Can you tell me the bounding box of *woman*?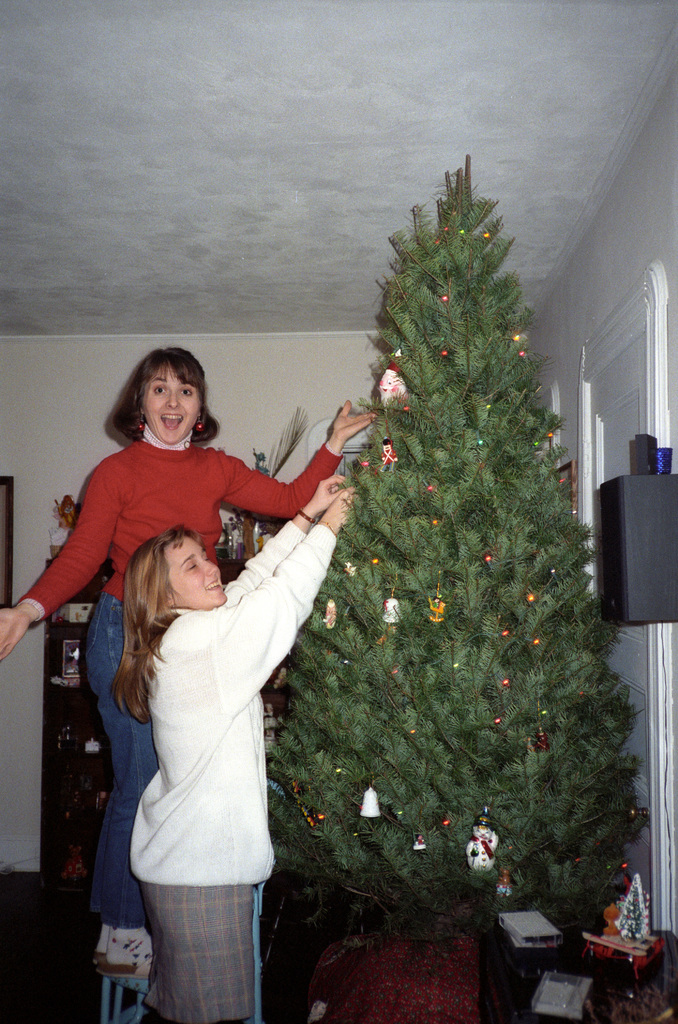
0,346,379,980.
